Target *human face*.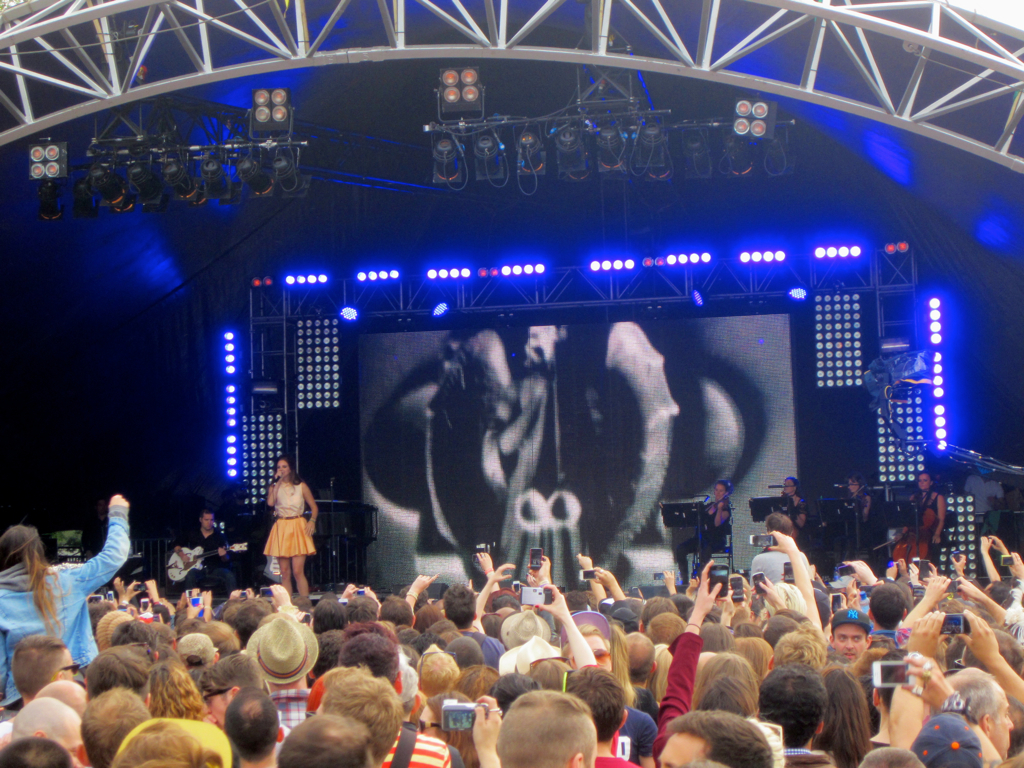
Target region: bbox=[916, 473, 932, 492].
